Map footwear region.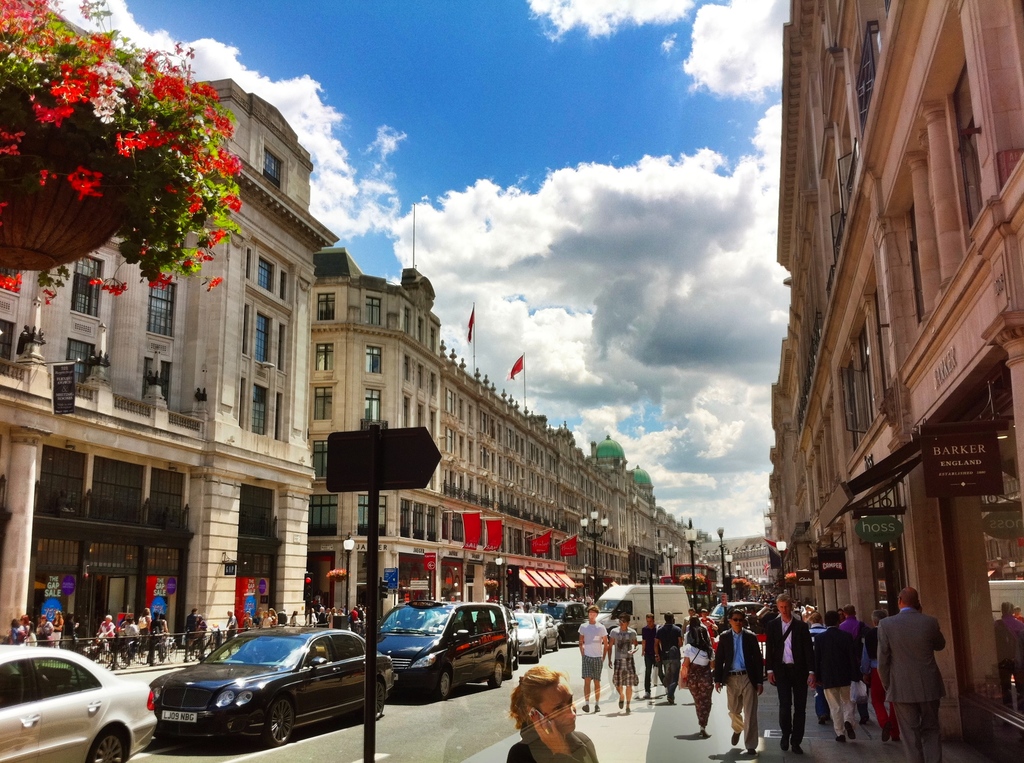
Mapped to <bbox>580, 702, 588, 710</bbox>.
